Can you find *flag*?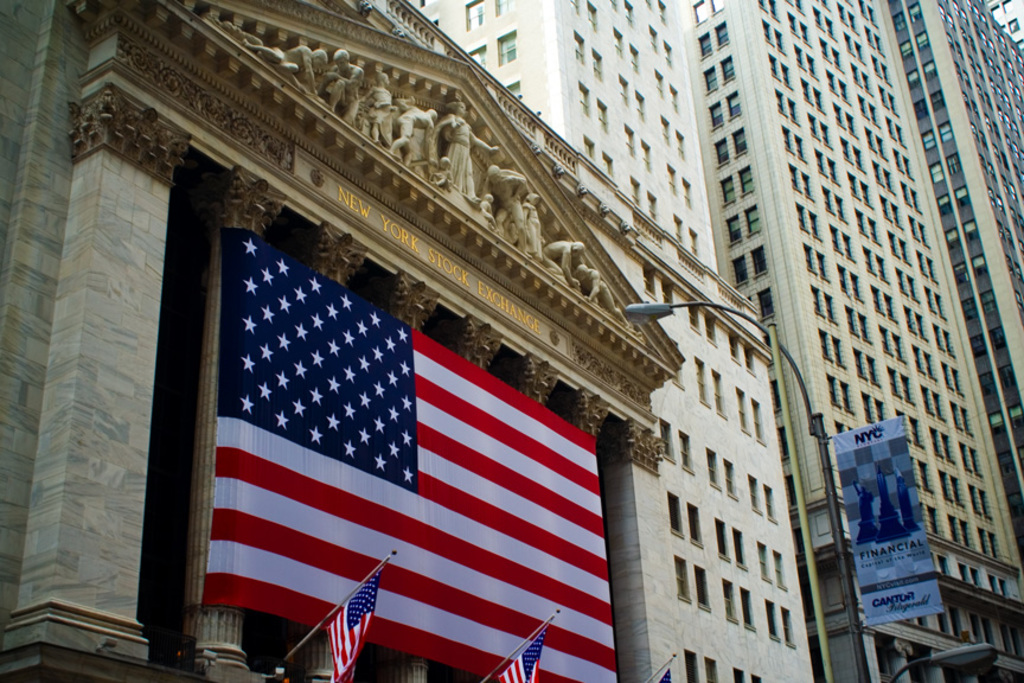
Yes, bounding box: BBox(499, 628, 561, 682).
